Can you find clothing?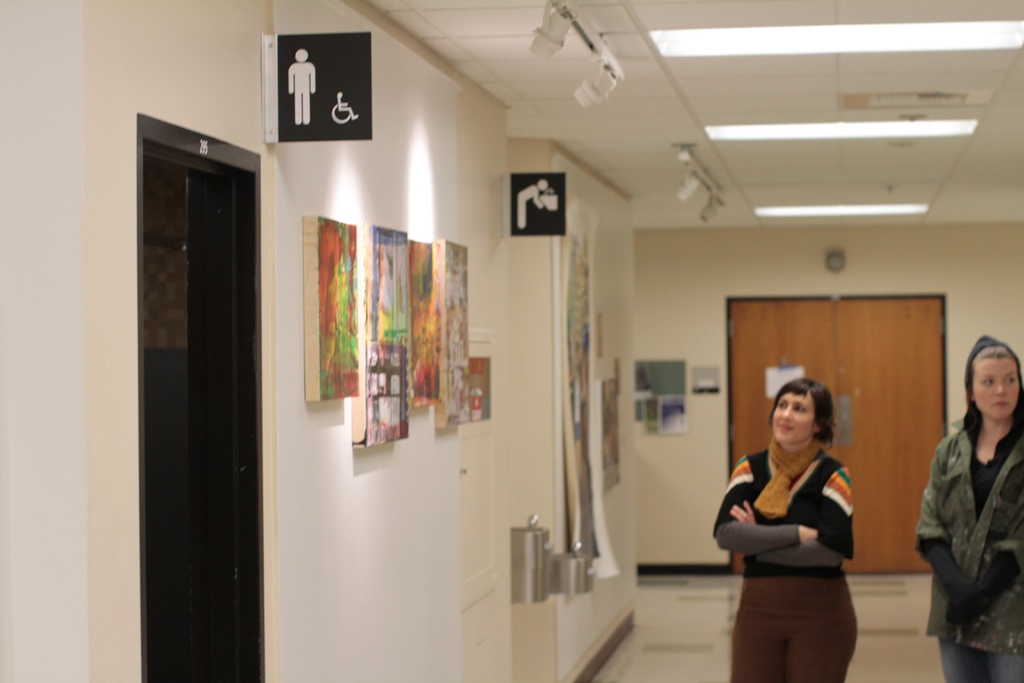
Yes, bounding box: x1=915, y1=415, x2=1023, y2=682.
